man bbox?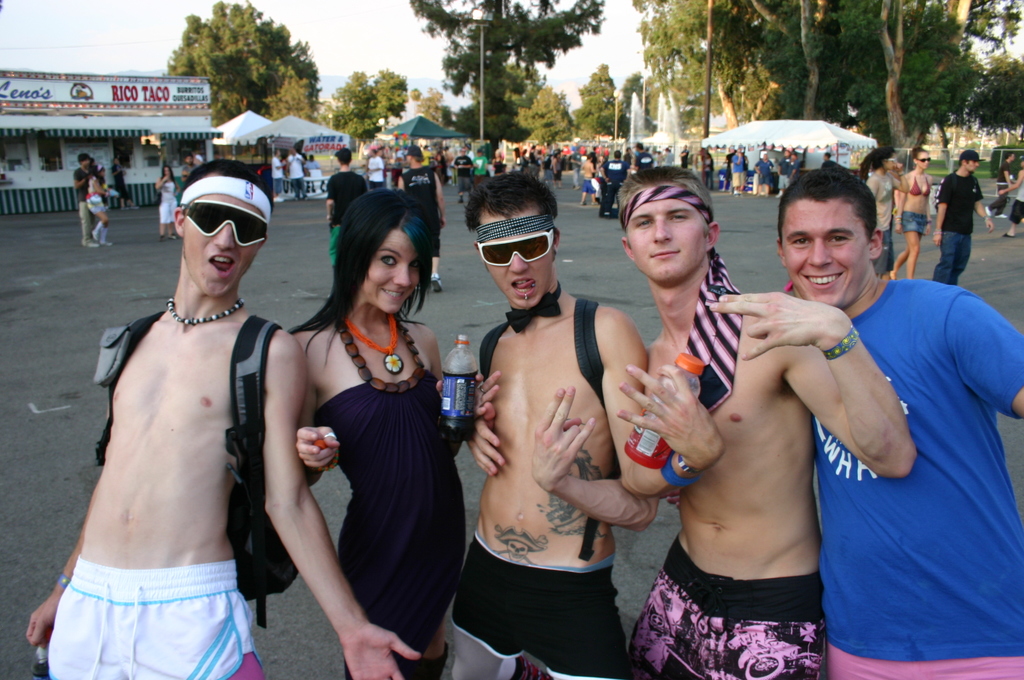
box(452, 147, 474, 204)
